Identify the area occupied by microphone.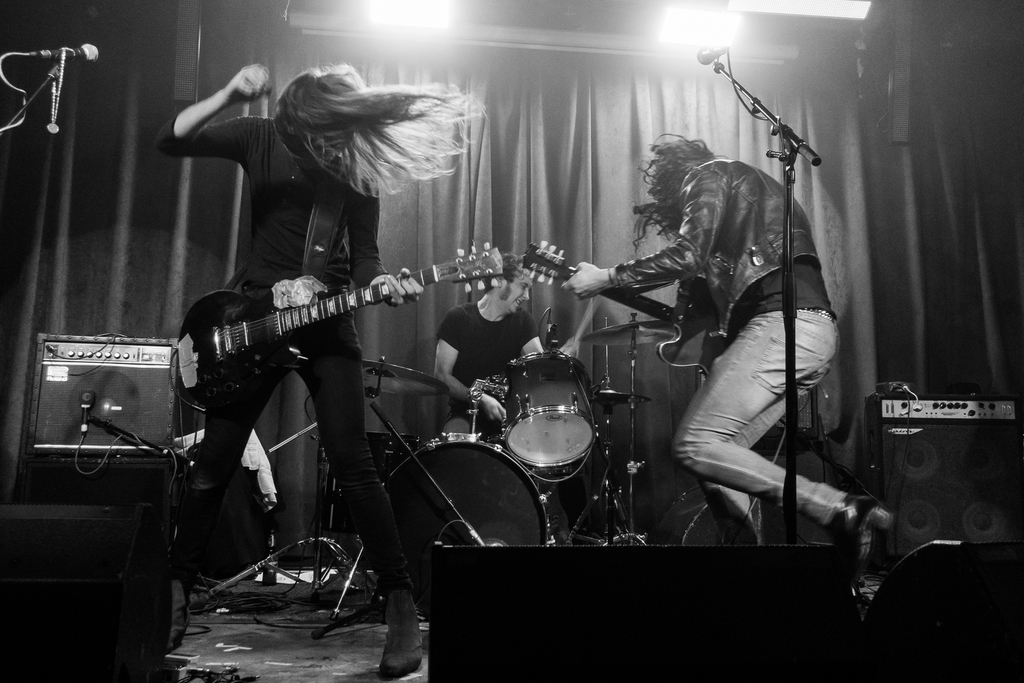
Area: select_region(696, 42, 731, 67).
